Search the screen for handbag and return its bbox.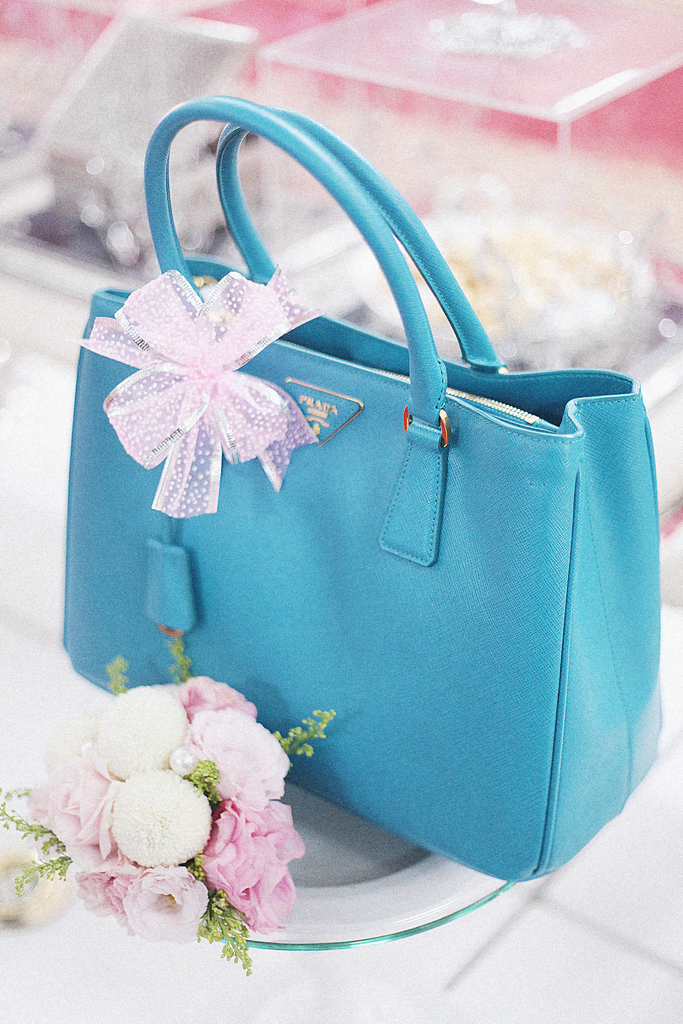
Found: rect(58, 94, 669, 884).
